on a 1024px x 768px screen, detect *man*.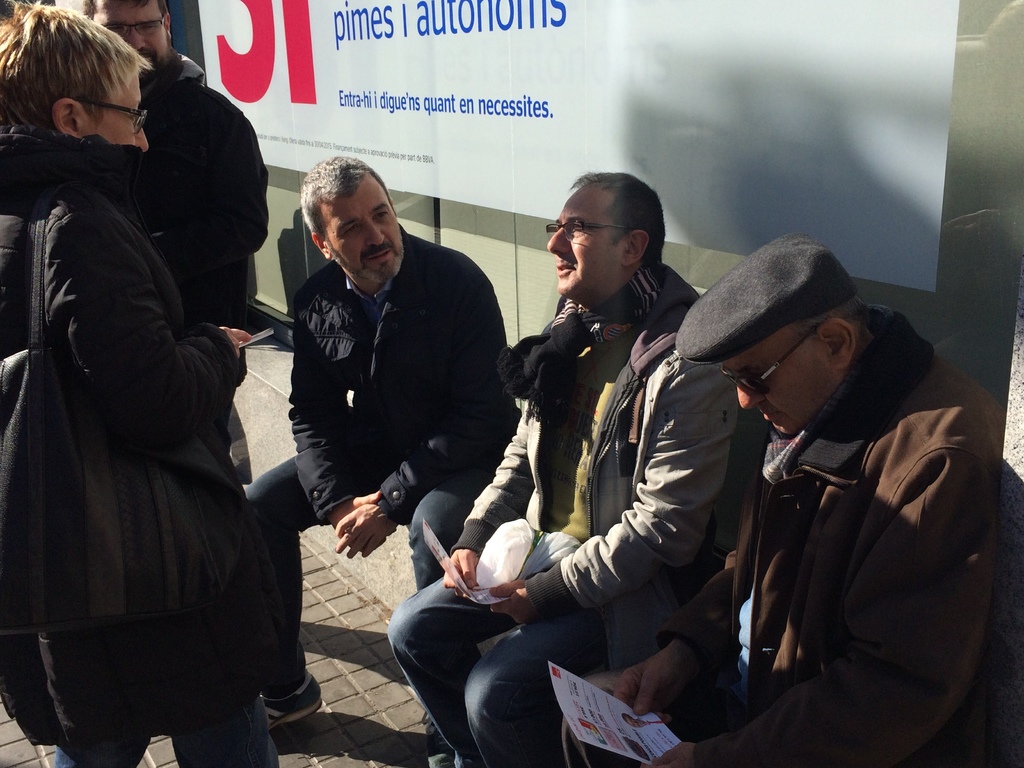
(78, 0, 270, 383).
